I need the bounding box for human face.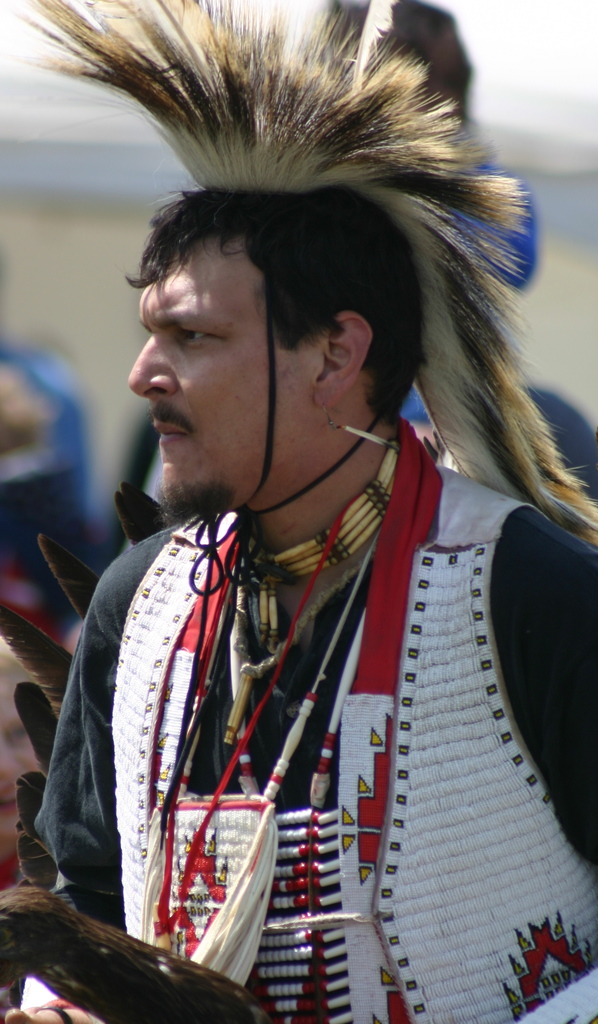
Here it is: 129:236:319:519.
